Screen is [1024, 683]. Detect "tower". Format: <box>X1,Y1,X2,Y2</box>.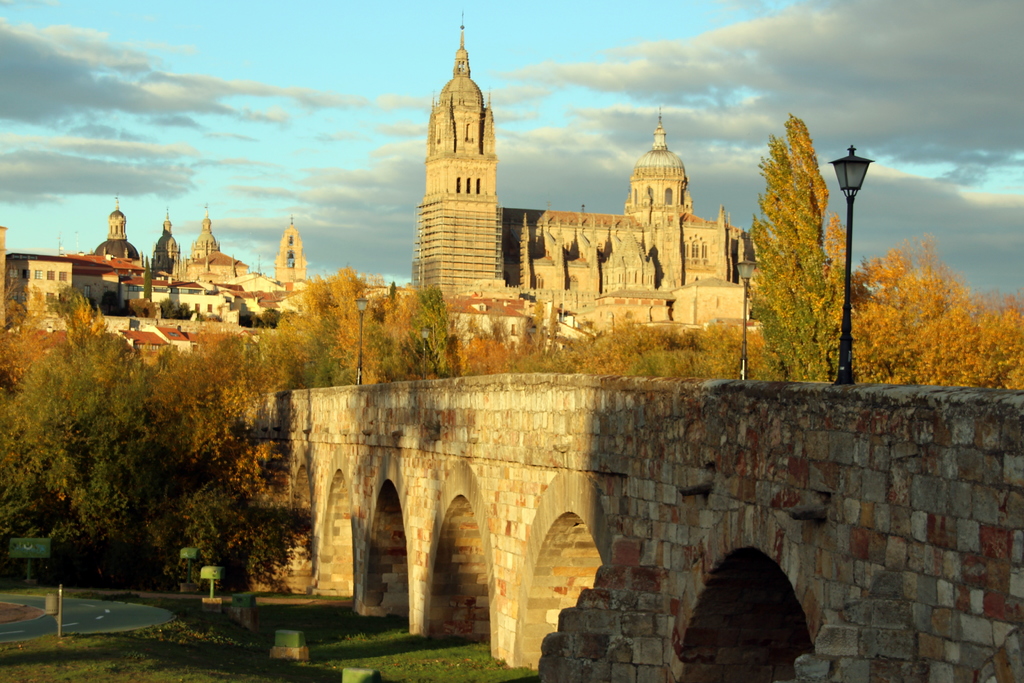
<box>104,204,126,238</box>.
